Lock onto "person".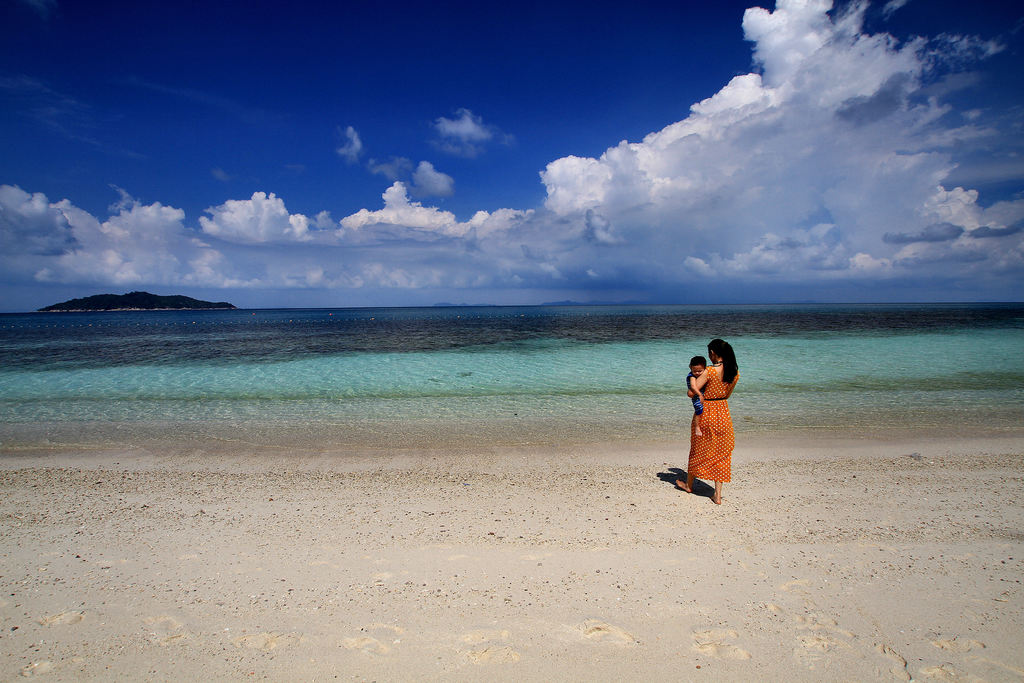
Locked: <bbox>675, 338, 753, 500</bbox>.
